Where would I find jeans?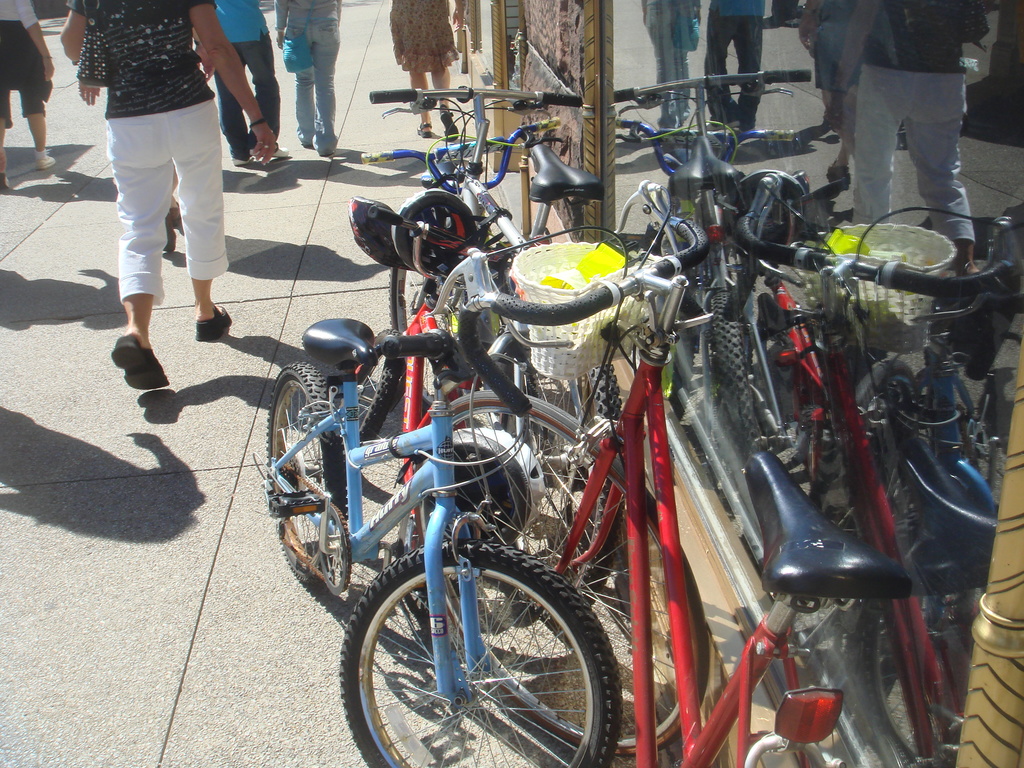
At <region>284, 16, 340, 152</region>.
